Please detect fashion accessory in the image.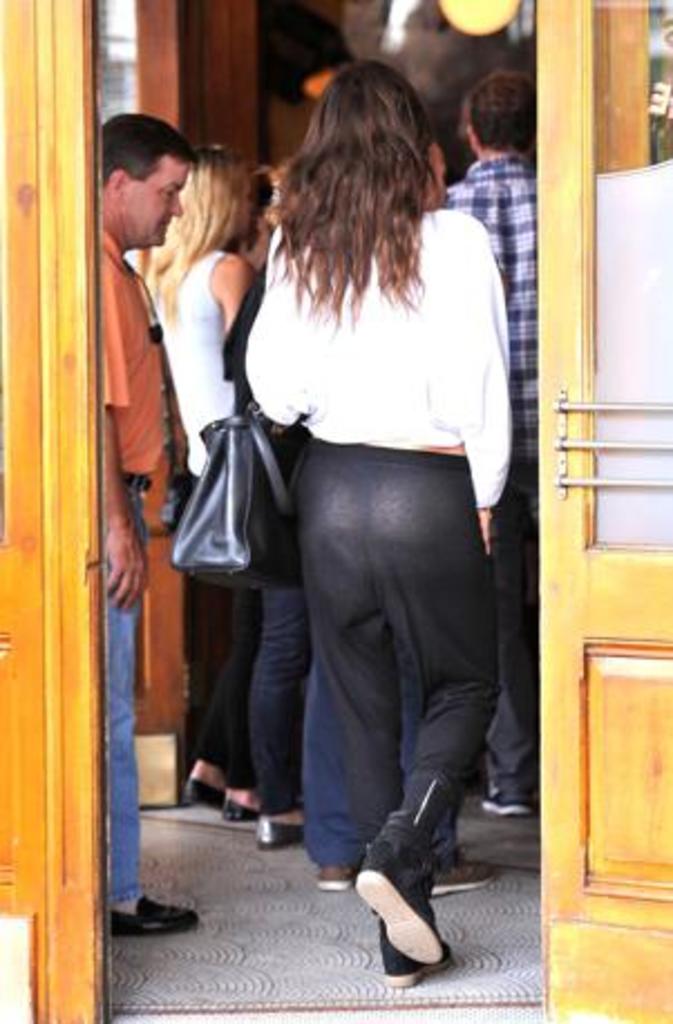
locate(378, 921, 434, 988).
